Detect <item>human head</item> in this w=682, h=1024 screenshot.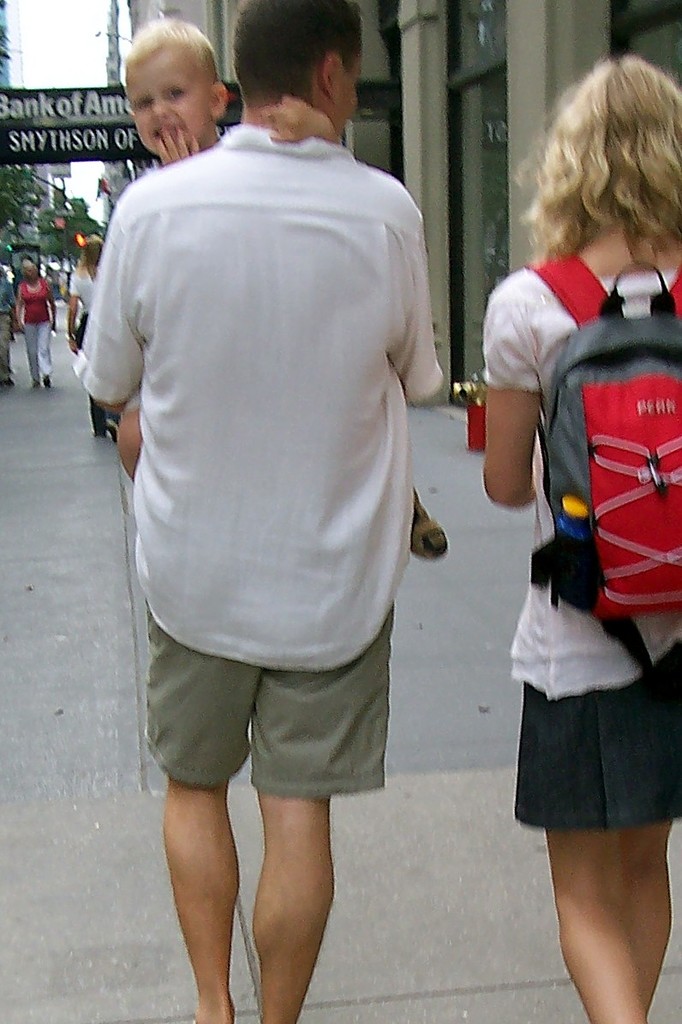
Detection: x1=548, y1=57, x2=681, y2=216.
